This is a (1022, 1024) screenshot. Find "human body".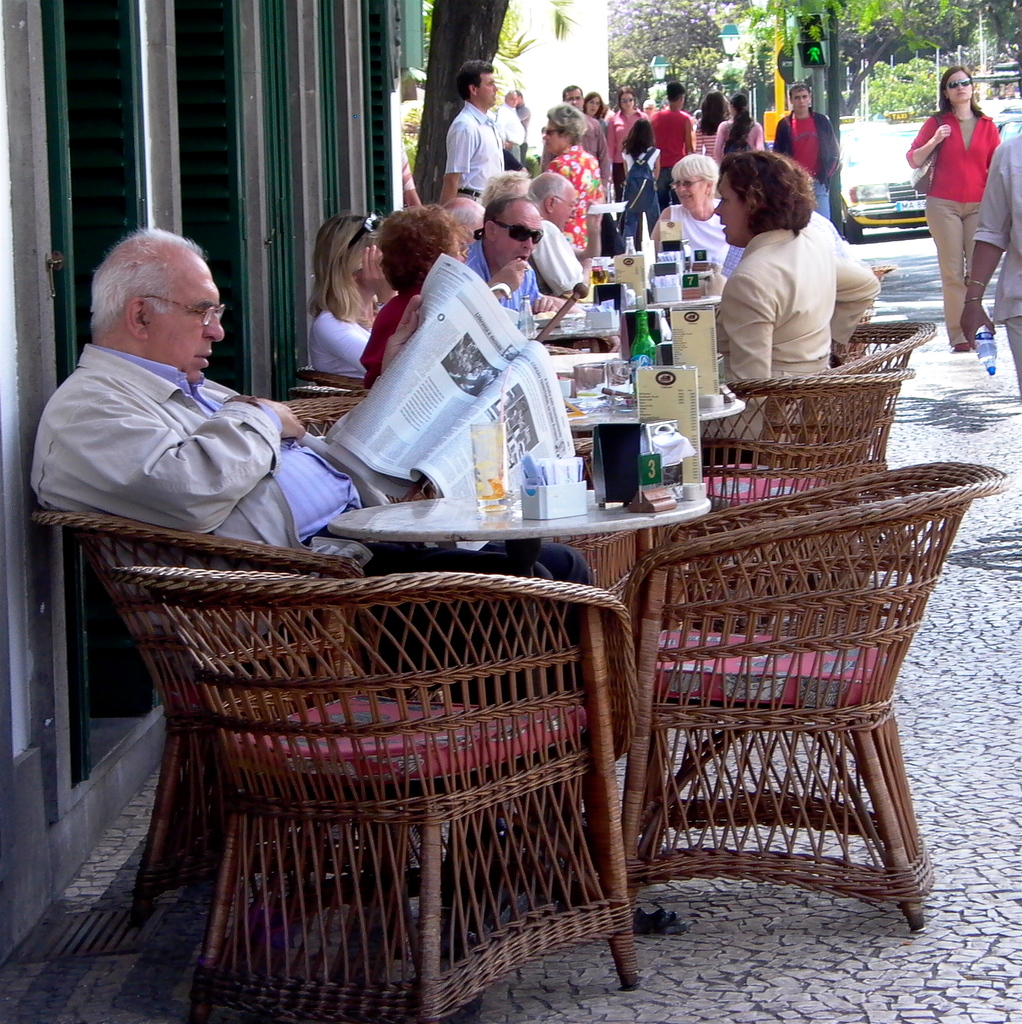
Bounding box: 619 121 662 243.
